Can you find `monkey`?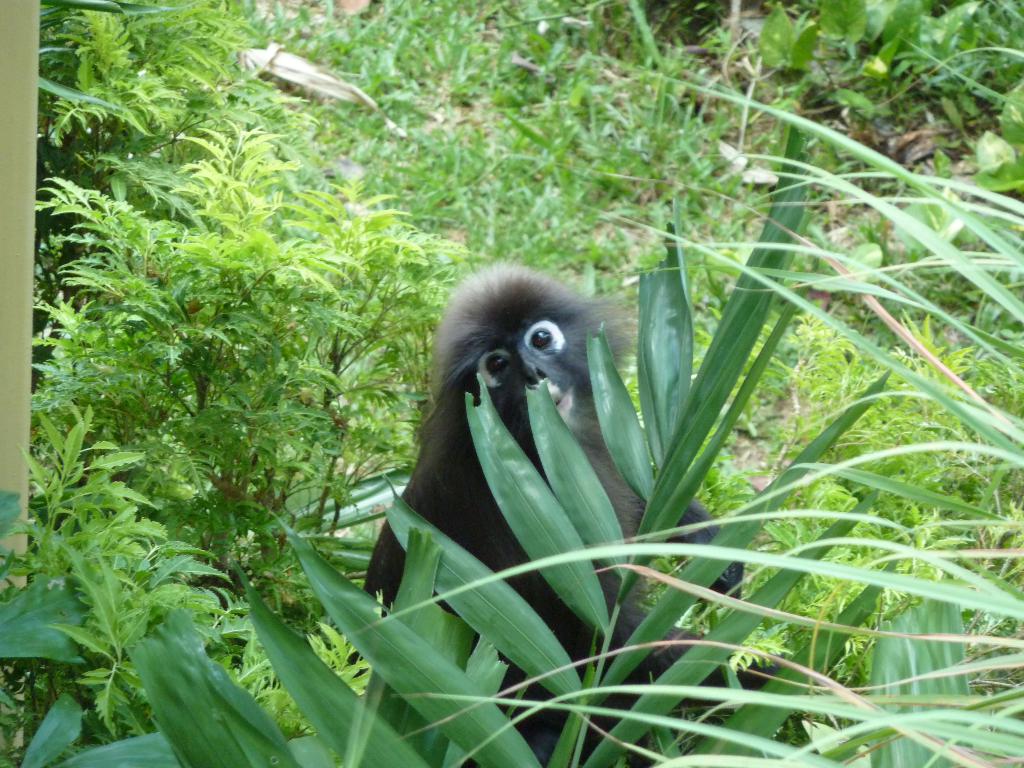
Yes, bounding box: bbox=[365, 263, 781, 746].
